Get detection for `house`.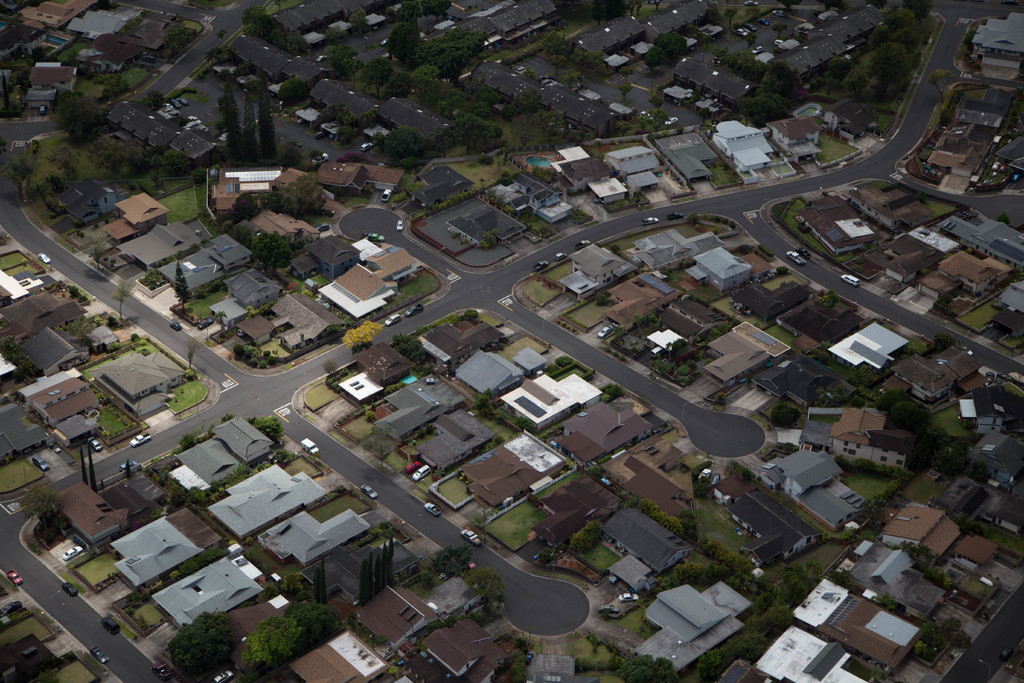
Detection: 545 146 611 189.
